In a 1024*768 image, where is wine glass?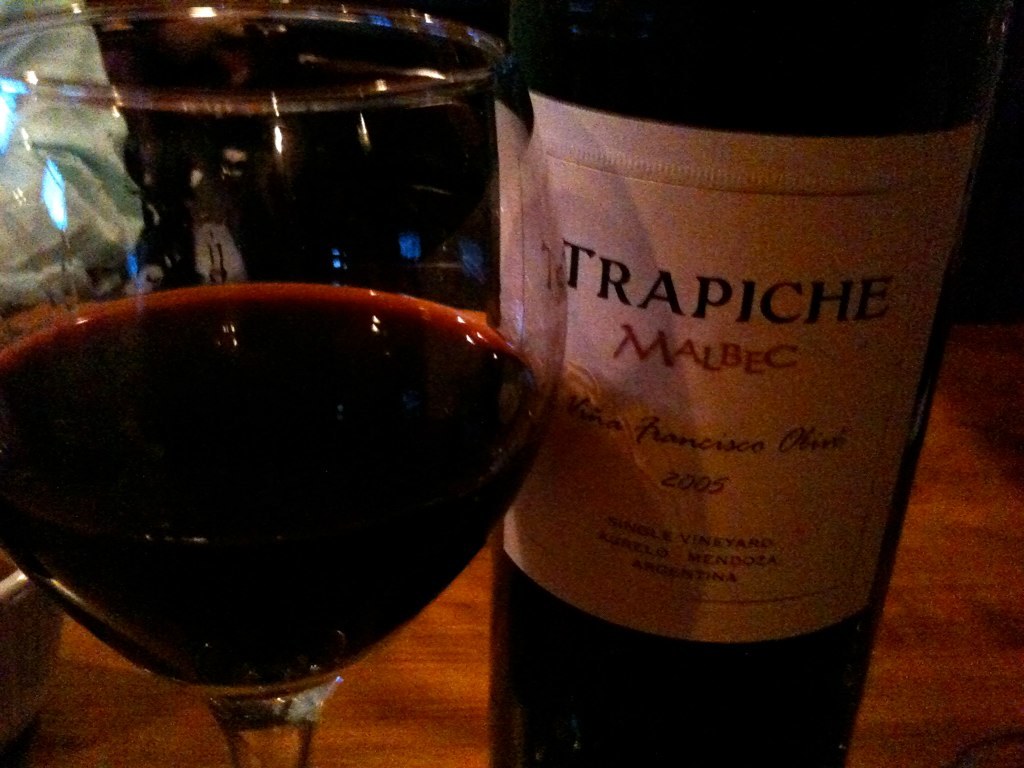
region(0, 6, 568, 767).
